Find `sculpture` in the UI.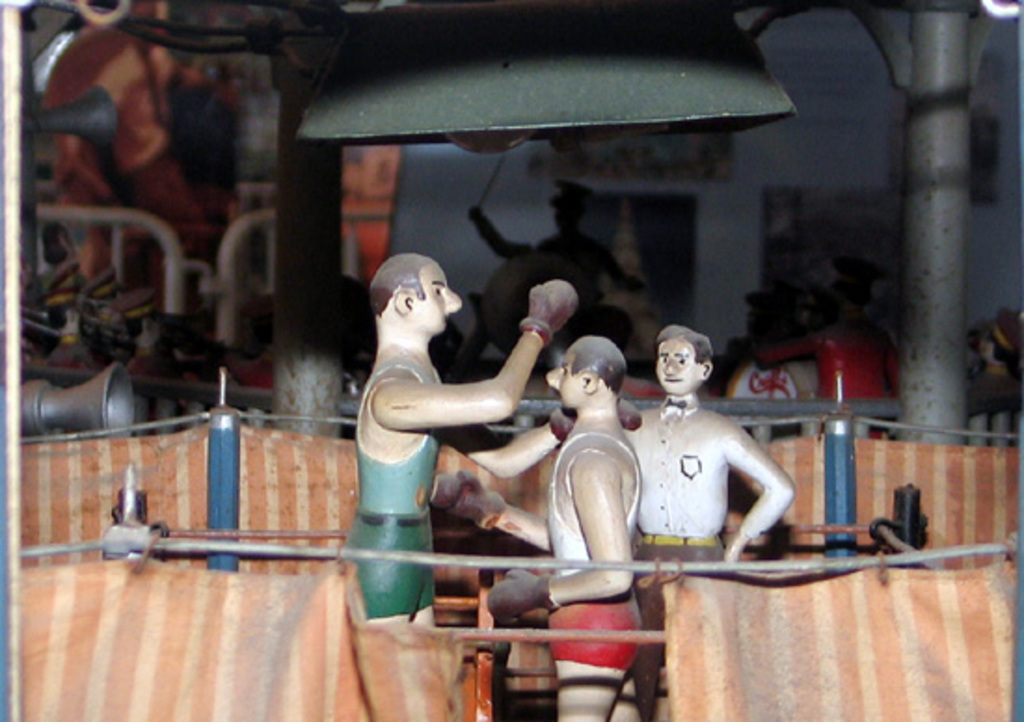
UI element at <box>344,251,644,638</box>.
